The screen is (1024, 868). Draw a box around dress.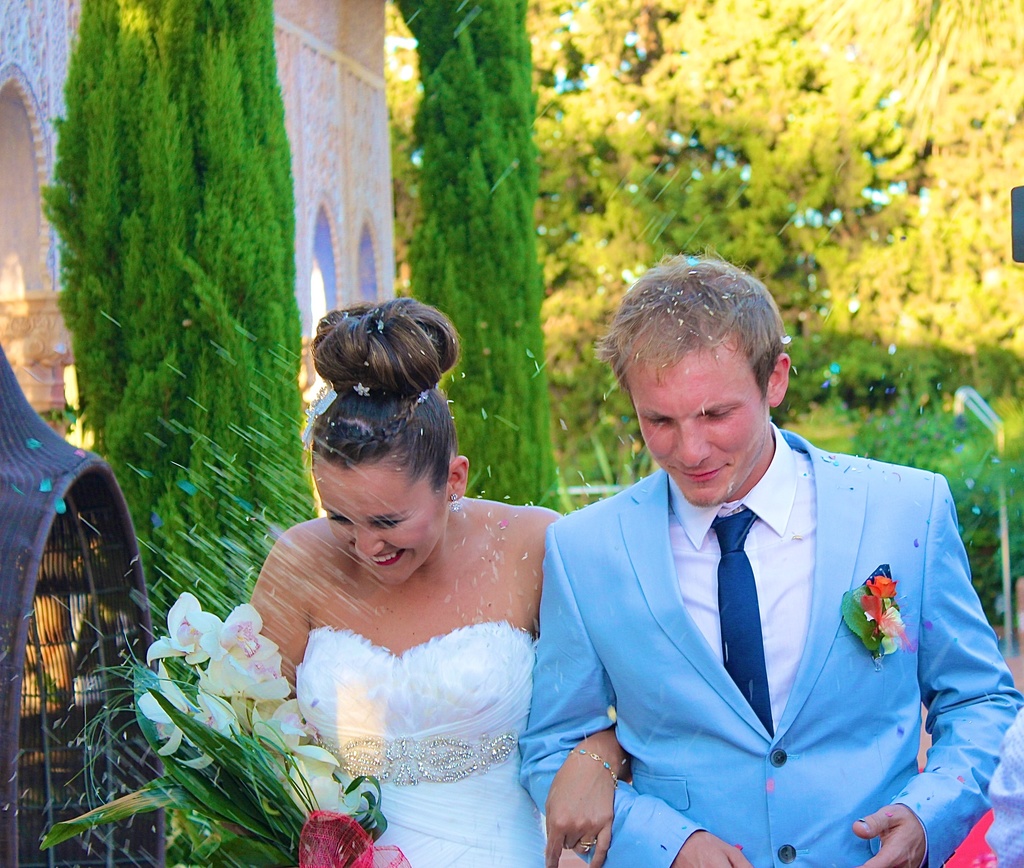
<bbox>294, 623, 550, 867</bbox>.
